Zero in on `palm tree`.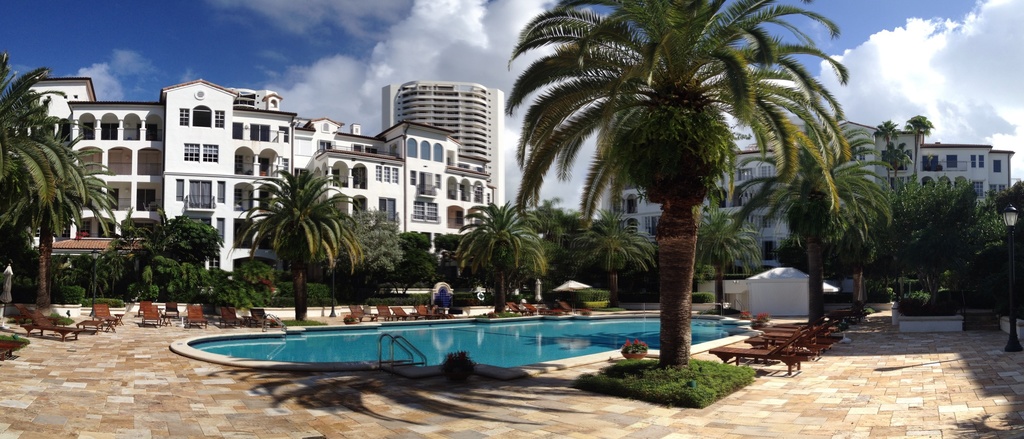
Zeroed in: pyautogui.locateOnScreen(909, 111, 932, 189).
